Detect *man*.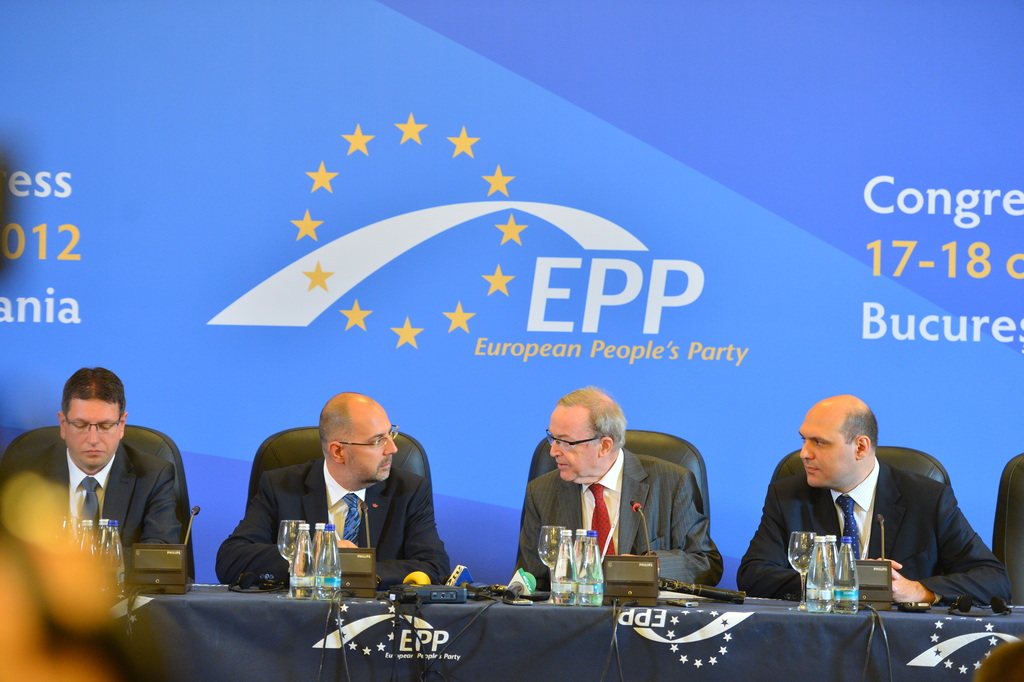
Detected at Rect(737, 396, 1013, 601).
